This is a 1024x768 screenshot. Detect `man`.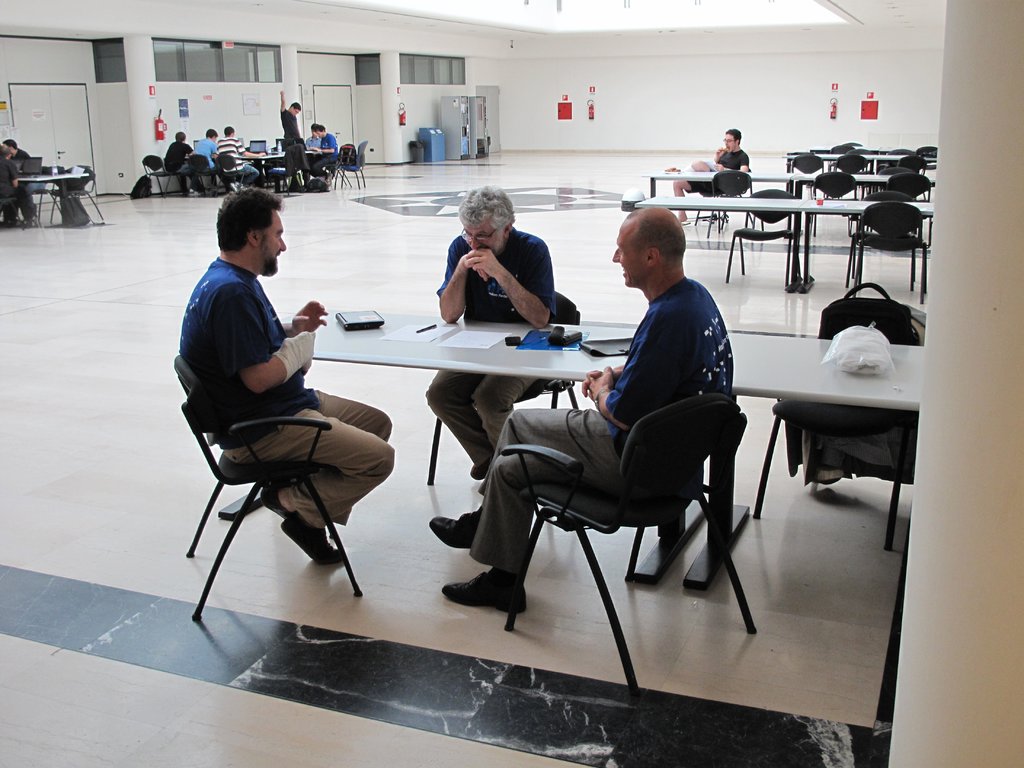
bbox=[423, 181, 556, 492].
